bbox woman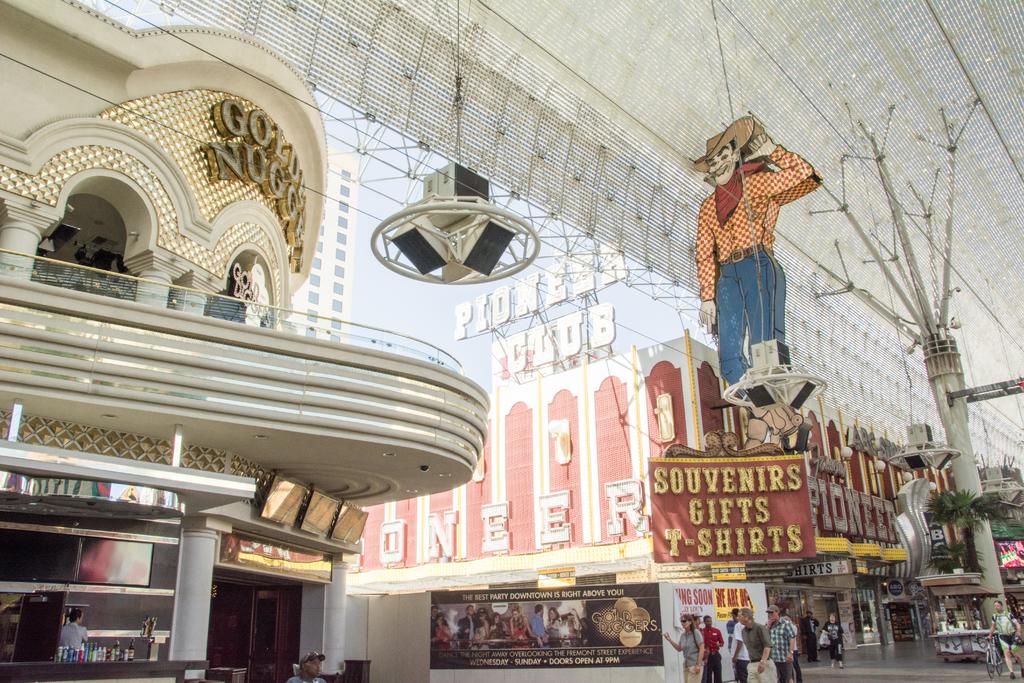
{"left": 508, "top": 605, "right": 541, "bottom": 650}
